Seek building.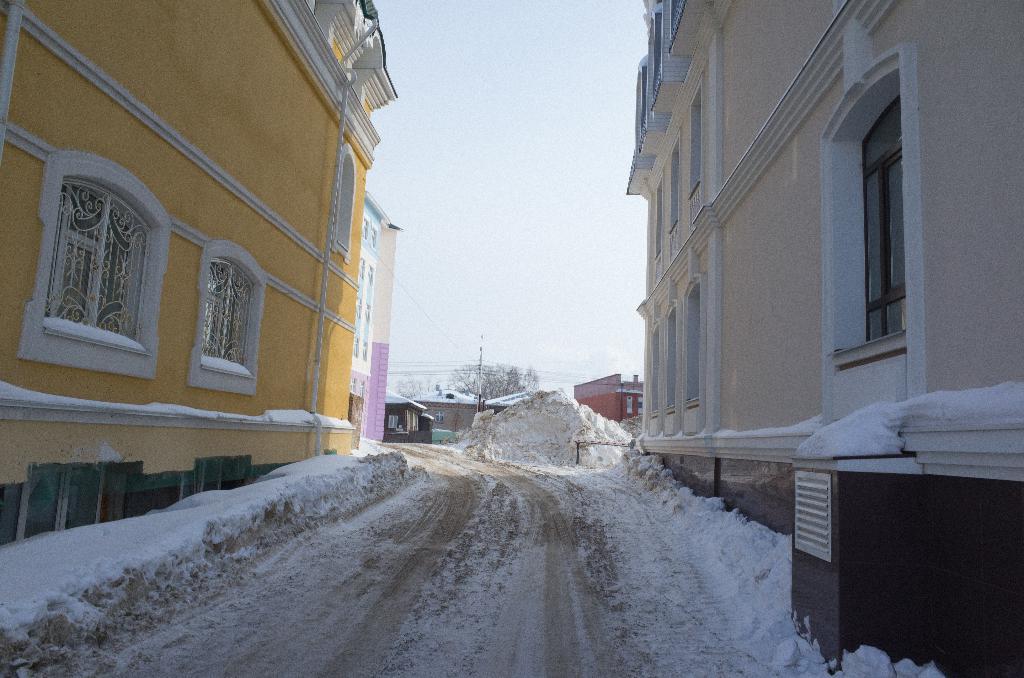
[573, 372, 645, 430].
